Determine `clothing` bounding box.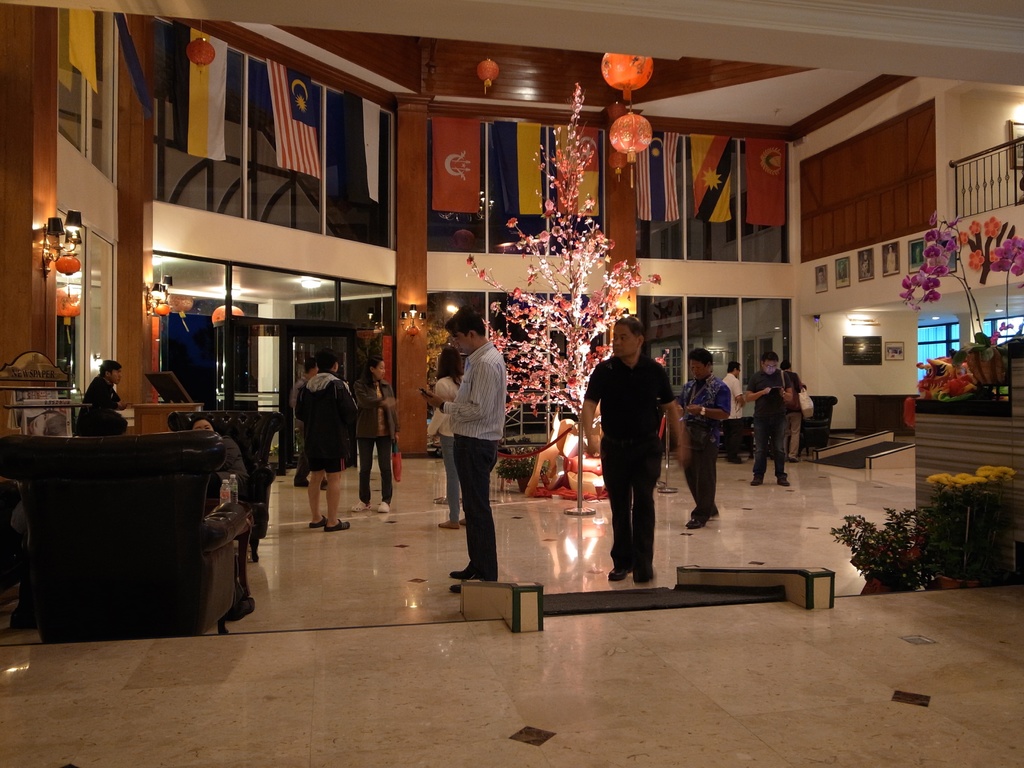
Determined: {"x1": 356, "y1": 374, "x2": 401, "y2": 497}.
